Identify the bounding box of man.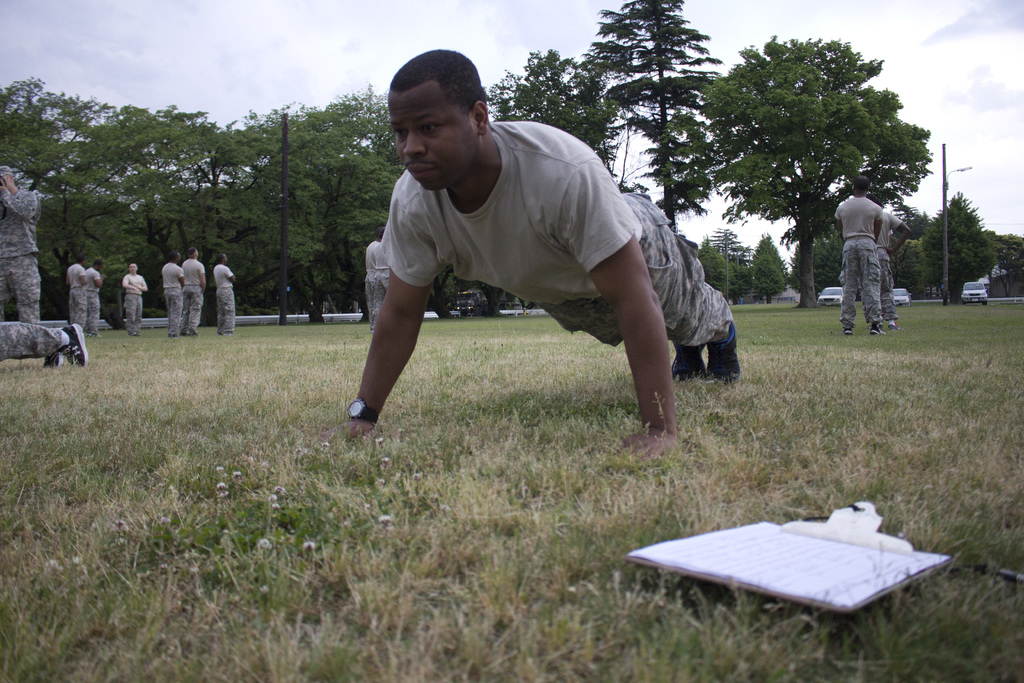
crop(124, 265, 151, 334).
